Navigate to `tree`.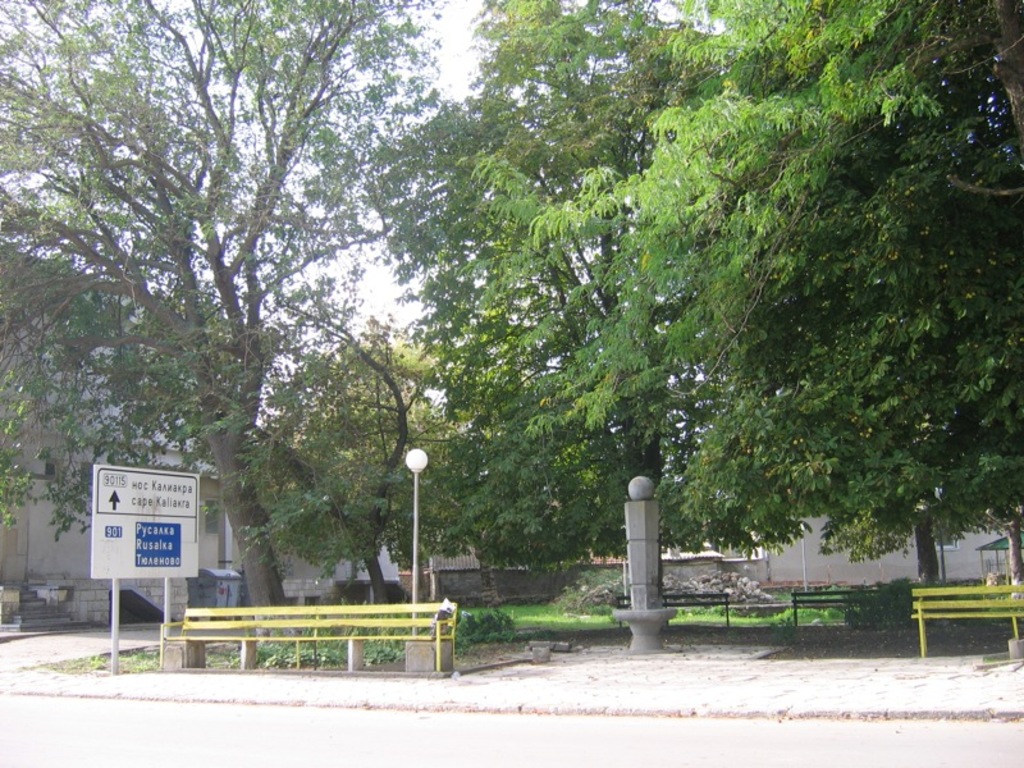
Navigation target: 0:0:457:607.
